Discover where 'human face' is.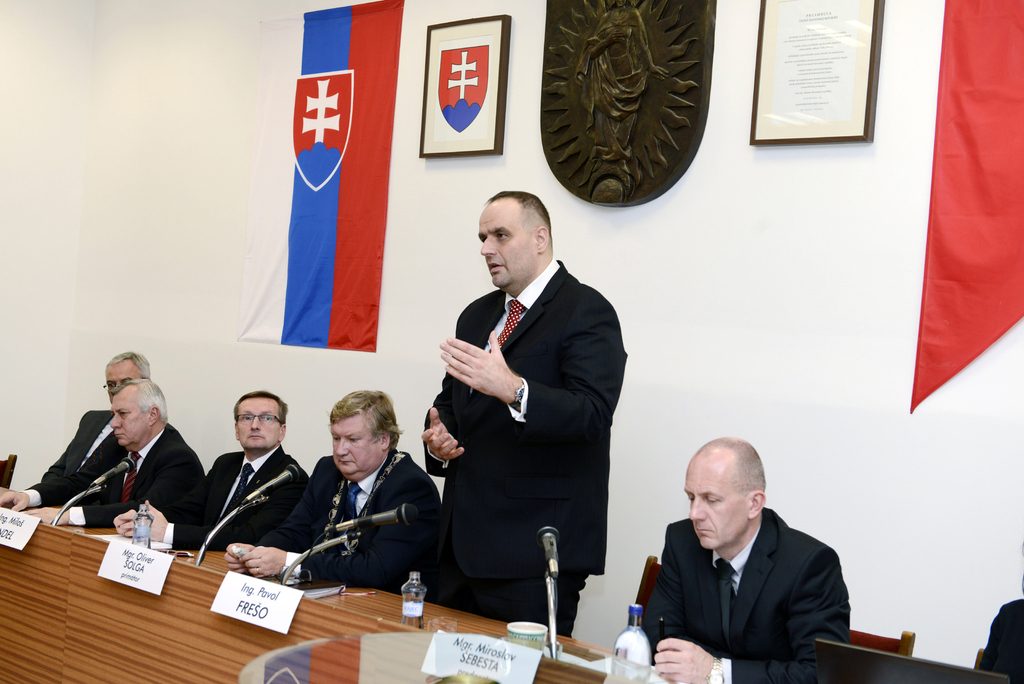
Discovered at 332,412,384,476.
